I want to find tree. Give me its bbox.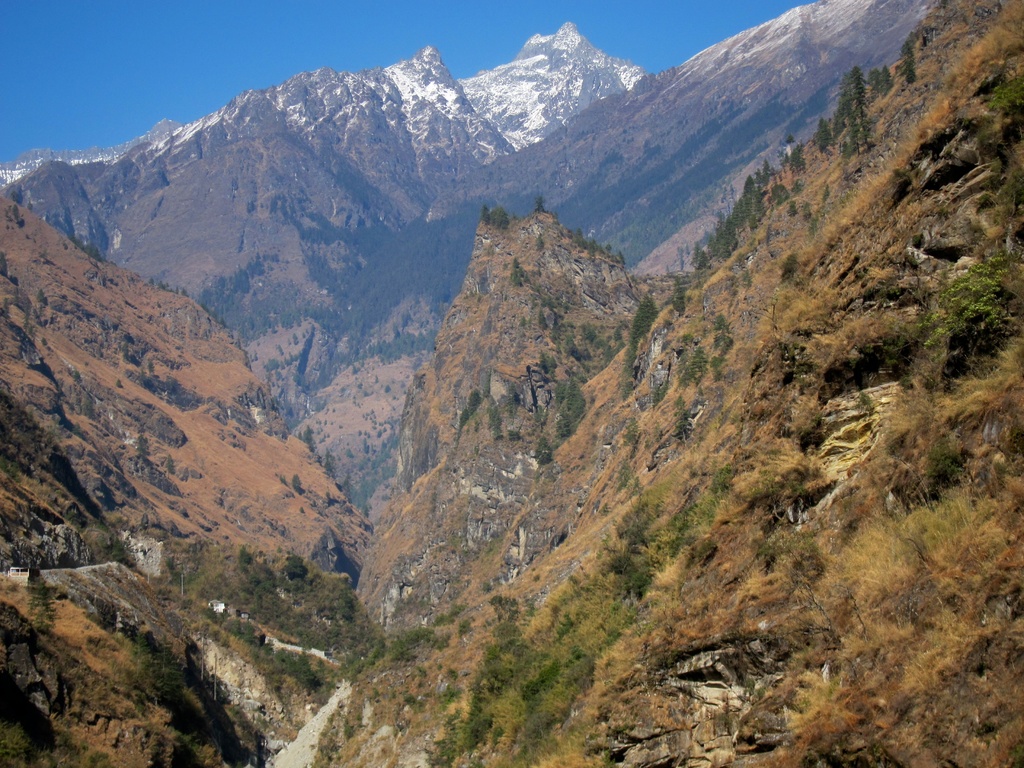
region(628, 292, 659, 349).
